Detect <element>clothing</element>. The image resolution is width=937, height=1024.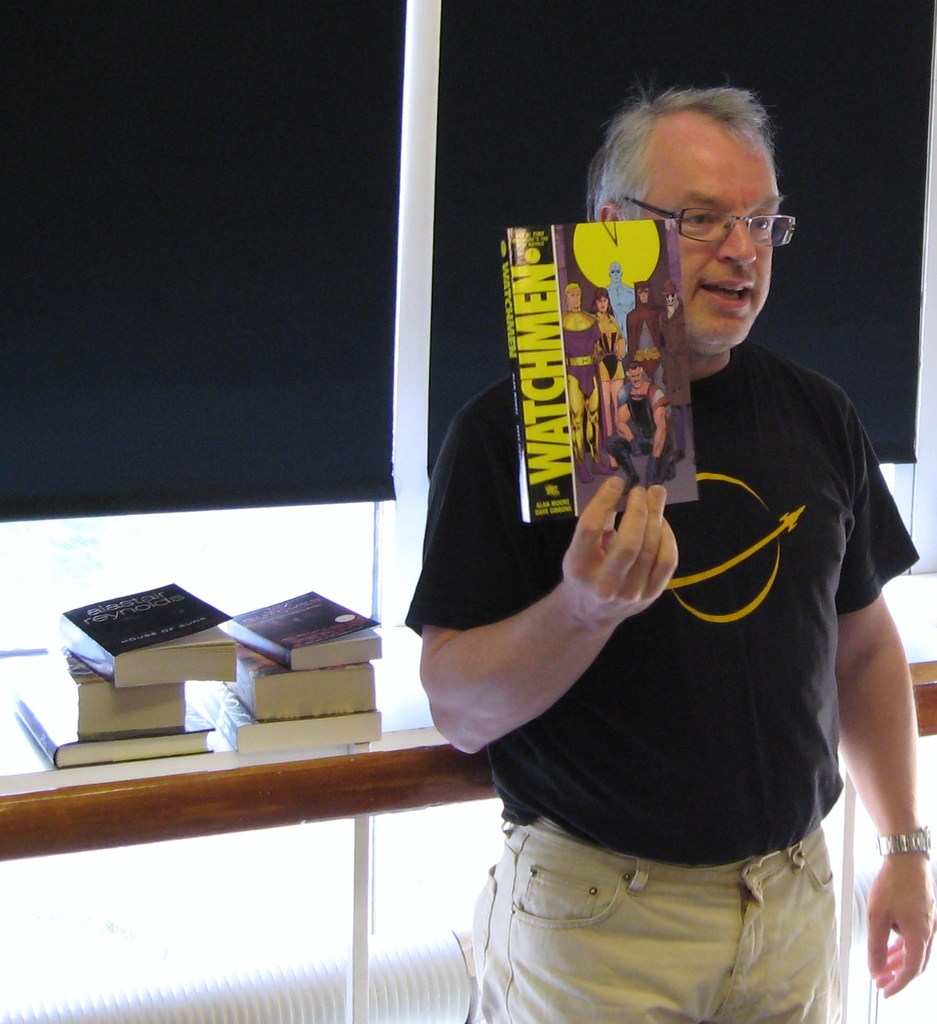
{"x1": 626, "y1": 302, "x2": 664, "y2": 379}.
